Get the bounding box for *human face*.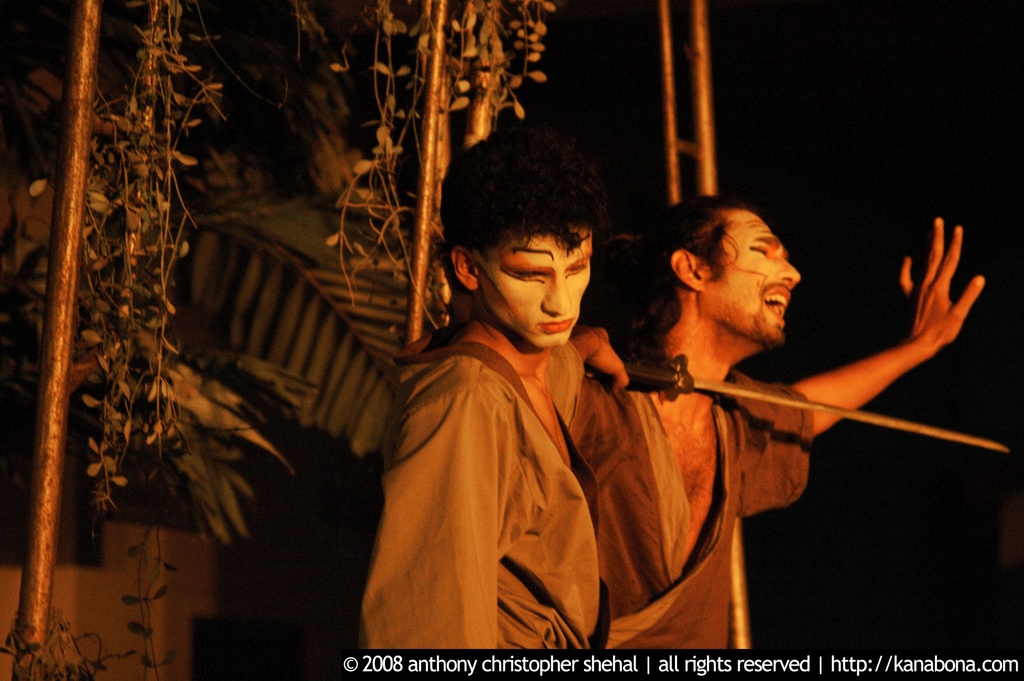
<bbox>475, 223, 593, 349</bbox>.
